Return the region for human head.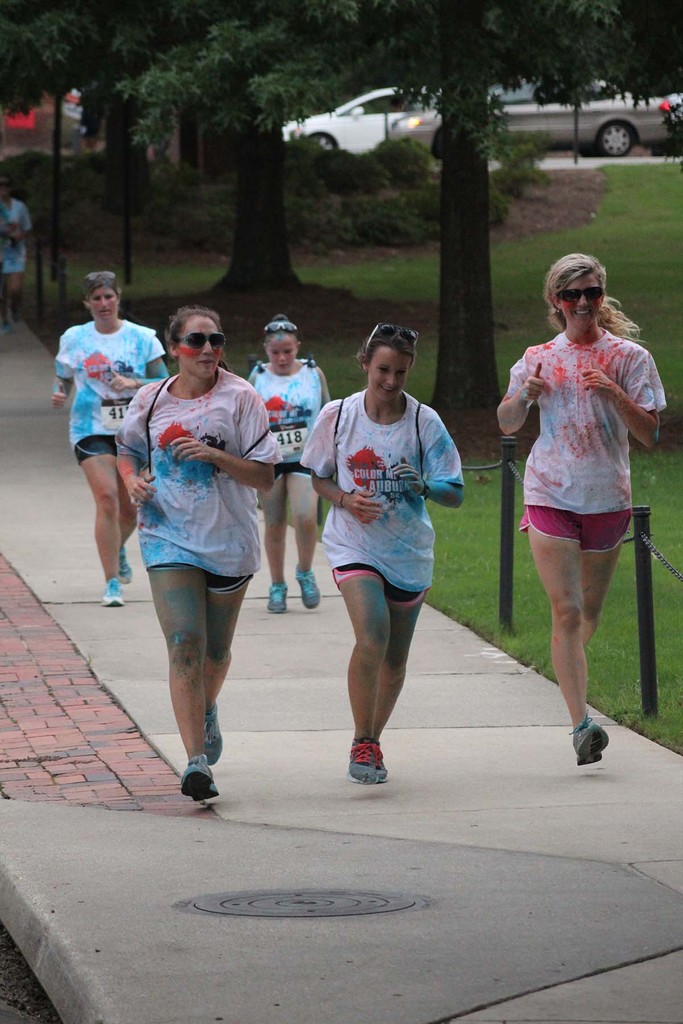
crop(359, 326, 418, 404).
